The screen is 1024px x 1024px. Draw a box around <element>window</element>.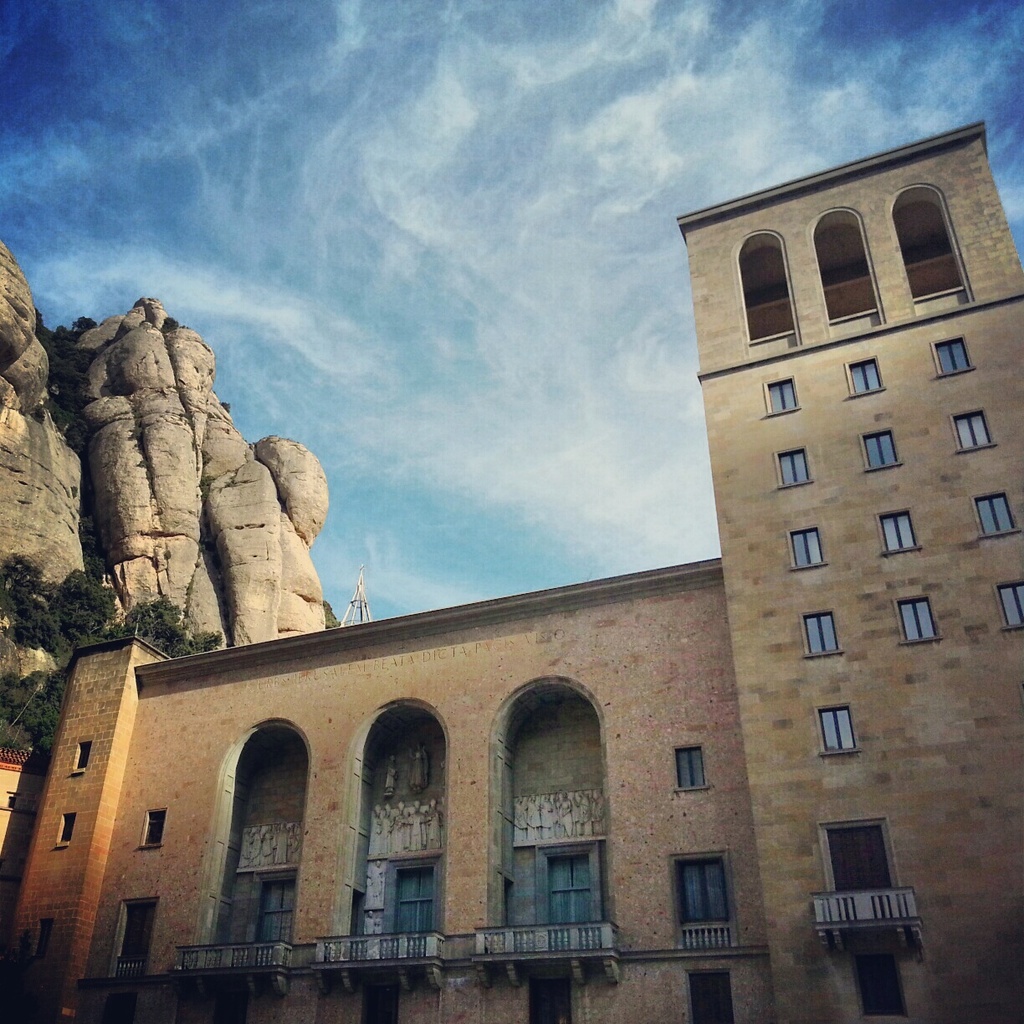
bbox=(817, 706, 860, 747).
